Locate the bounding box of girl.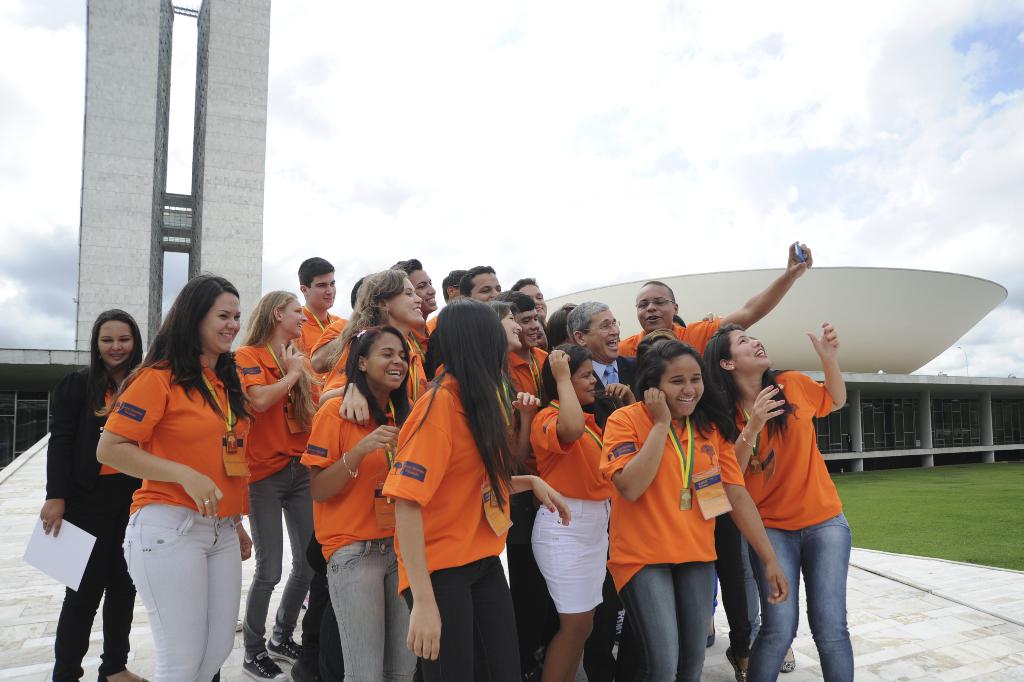
Bounding box: region(323, 269, 417, 421).
